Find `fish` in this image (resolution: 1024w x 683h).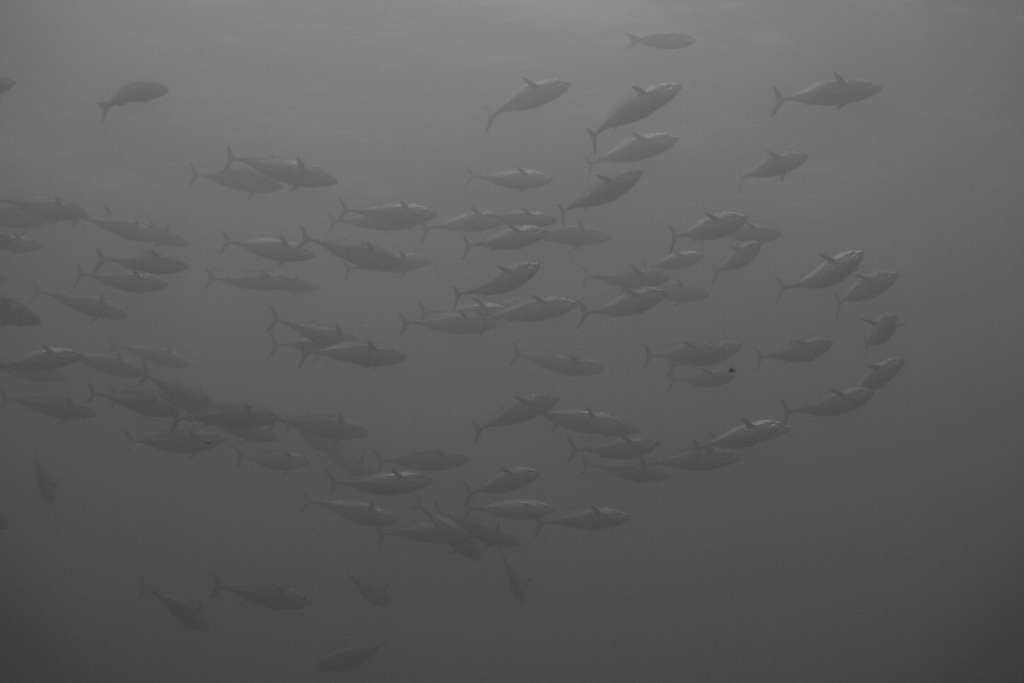
BBox(0, 341, 88, 381).
